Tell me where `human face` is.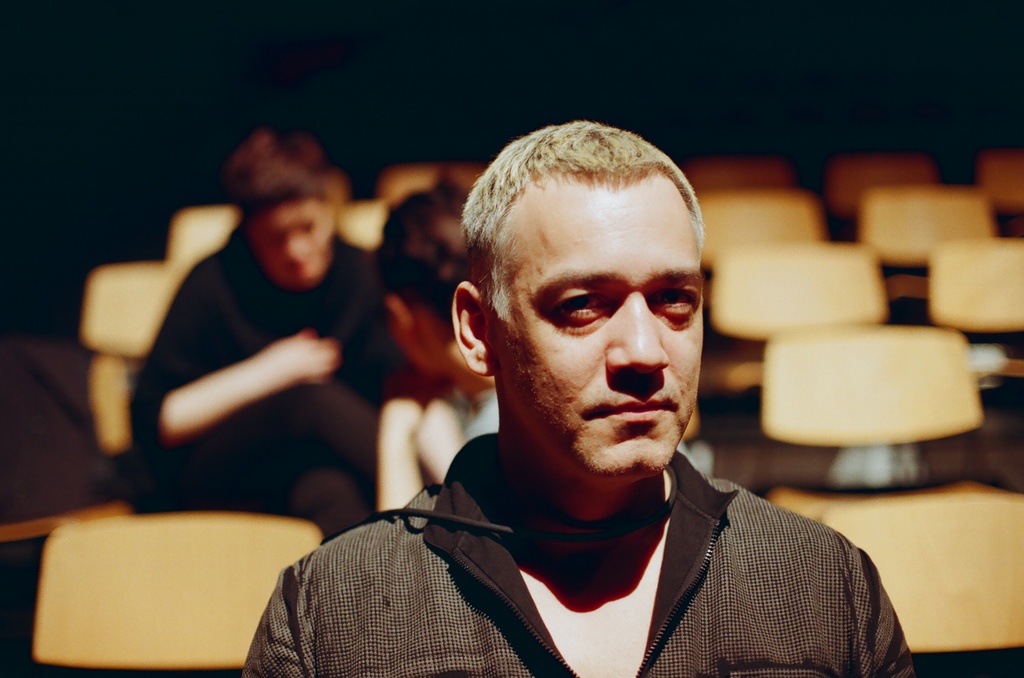
`human face` is at x1=488, y1=179, x2=703, y2=484.
